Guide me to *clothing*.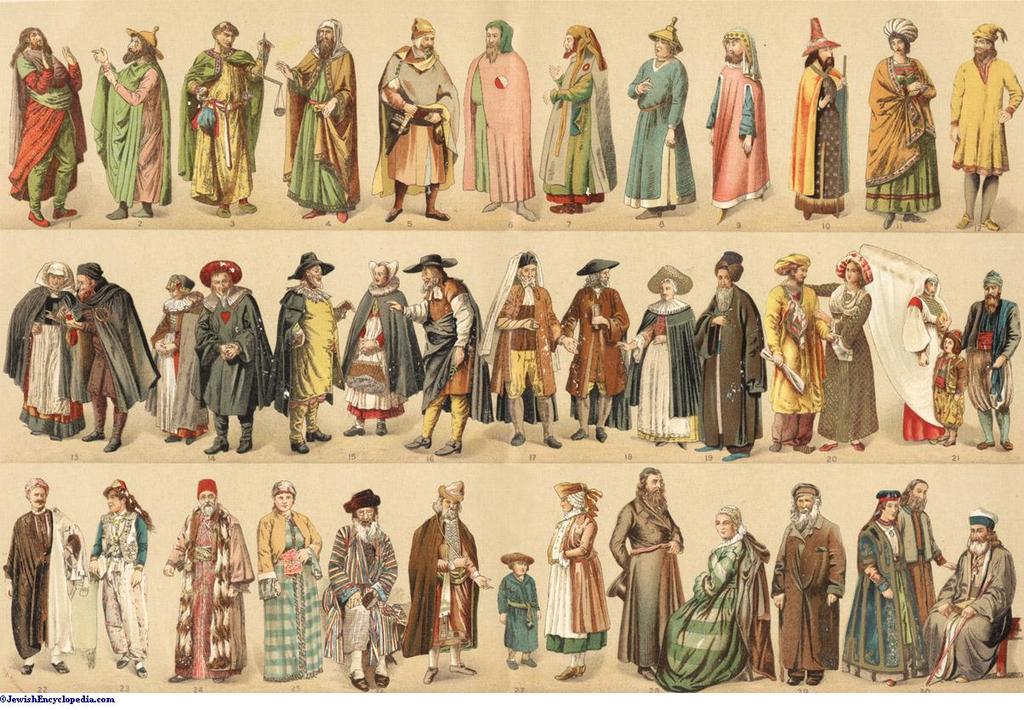
Guidance: [373,39,461,202].
